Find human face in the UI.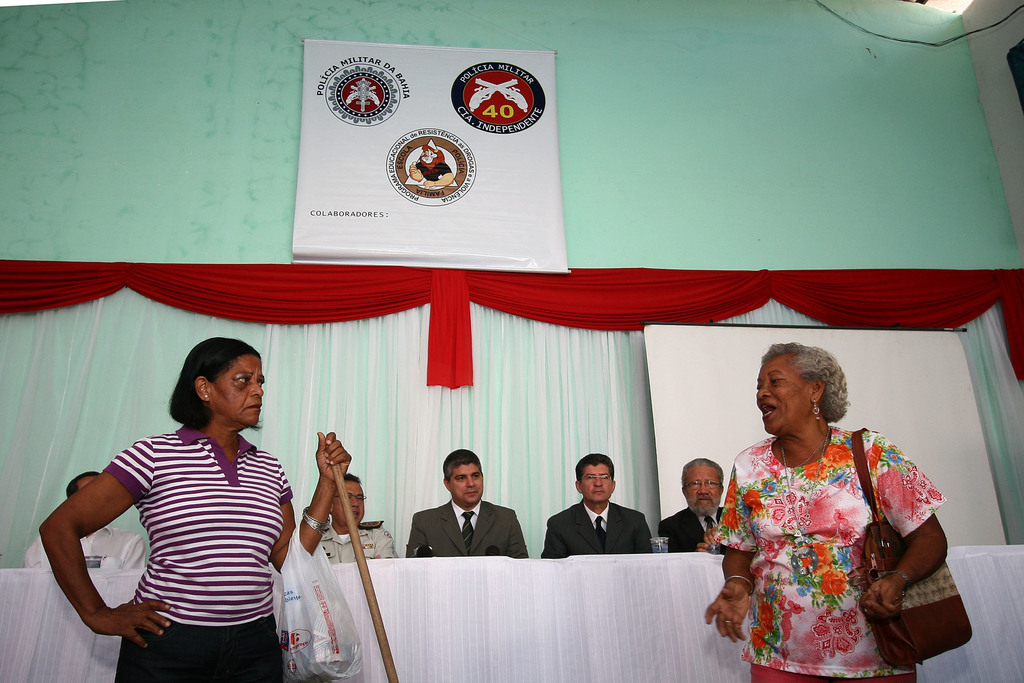
UI element at [753,356,817,433].
